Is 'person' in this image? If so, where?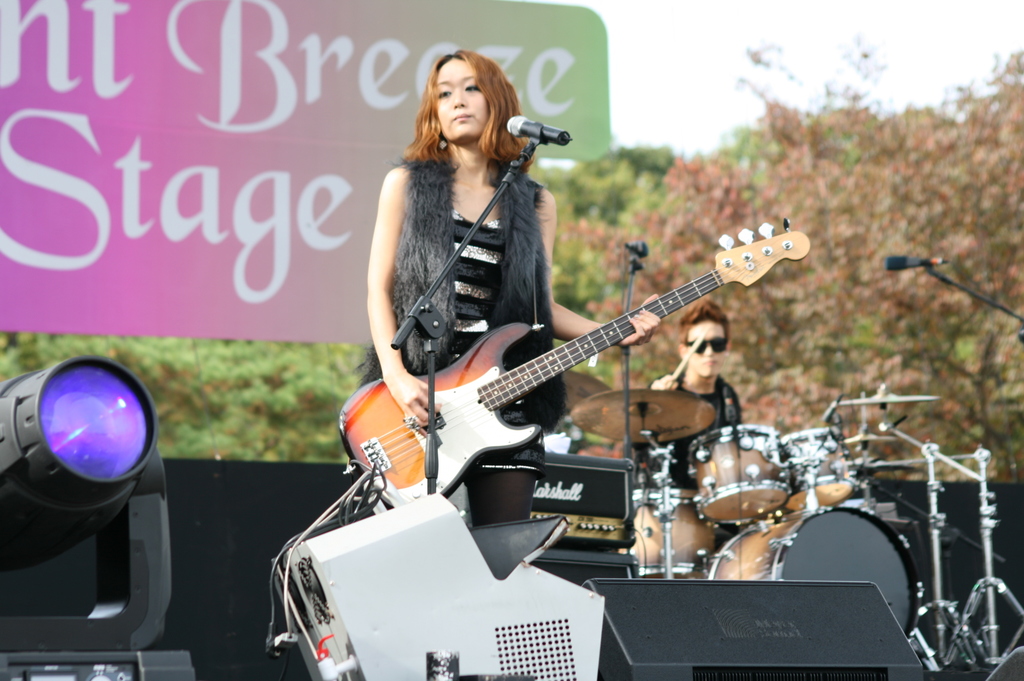
Yes, at [351, 45, 611, 539].
